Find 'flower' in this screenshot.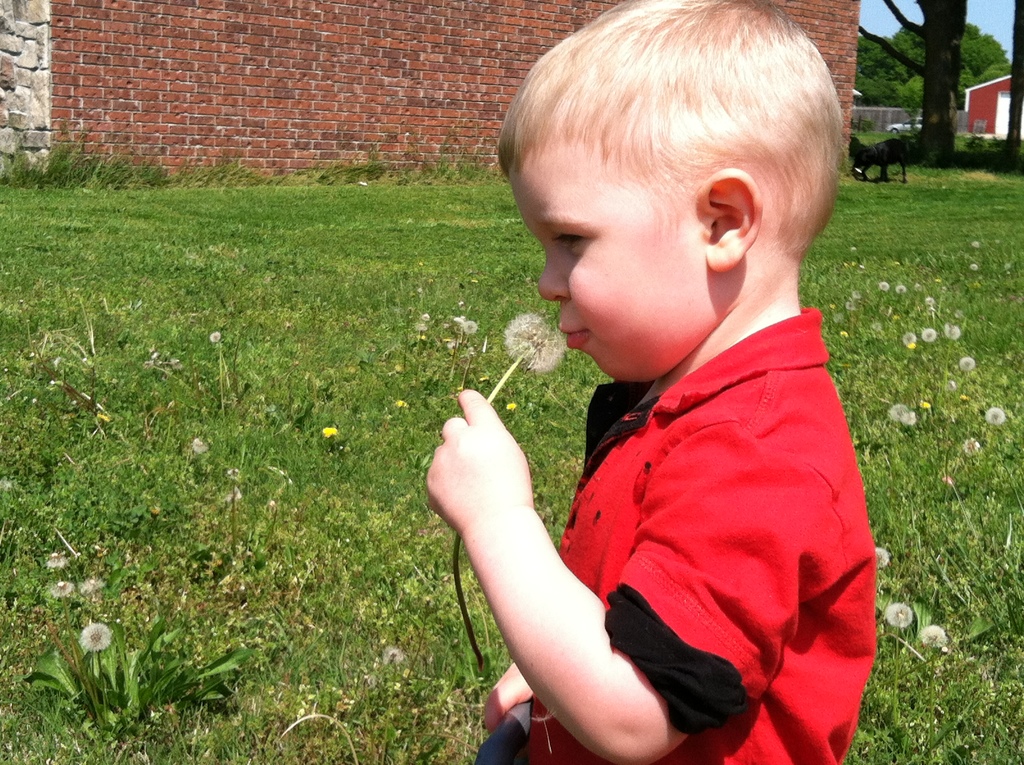
The bounding box for 'flower' is x1=52, y1=577, x2=72, y2=597.
